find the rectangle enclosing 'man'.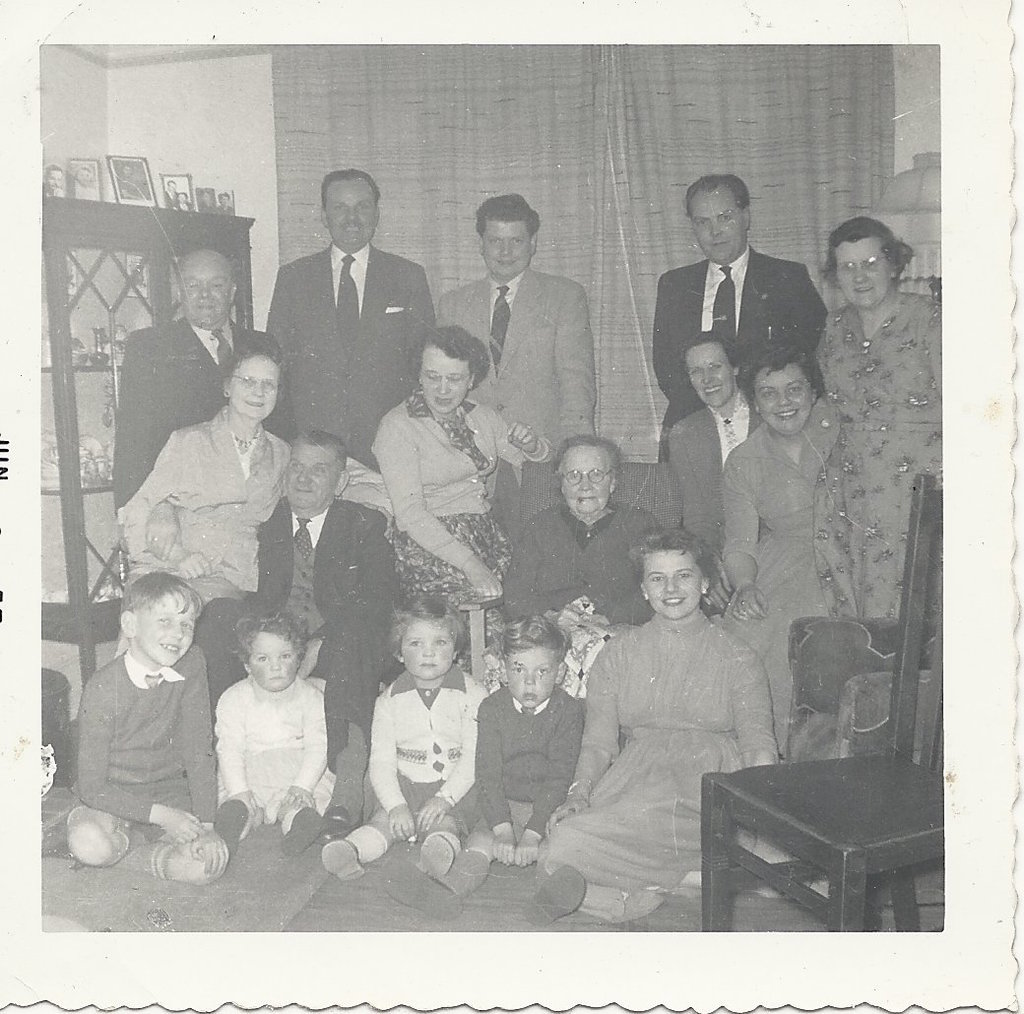
[186, 425, 407, 852].
